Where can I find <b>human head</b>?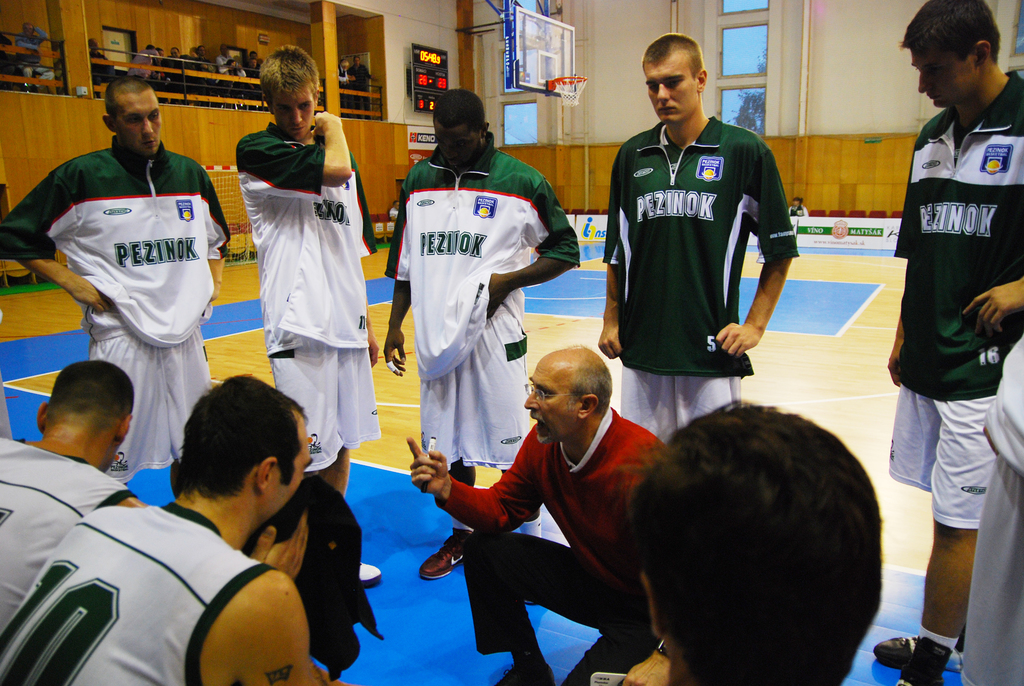
You can find it at {"left": 250, "top": 50, "right": 260, "bottom": 62}.
